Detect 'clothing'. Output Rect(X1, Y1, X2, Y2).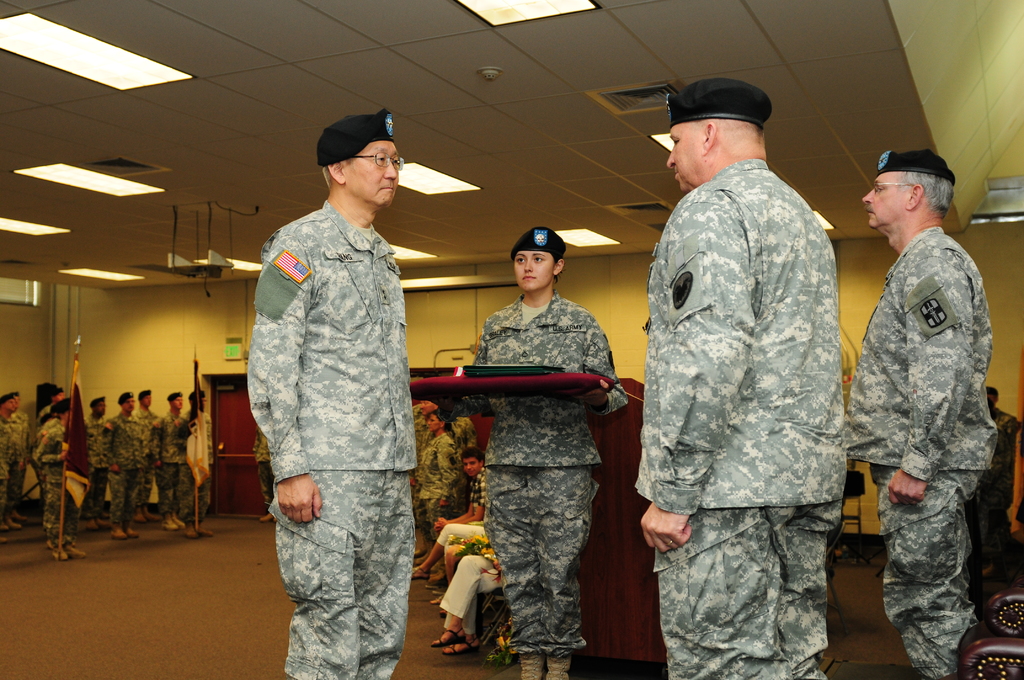
Rect(99, 465, 140, 530).
